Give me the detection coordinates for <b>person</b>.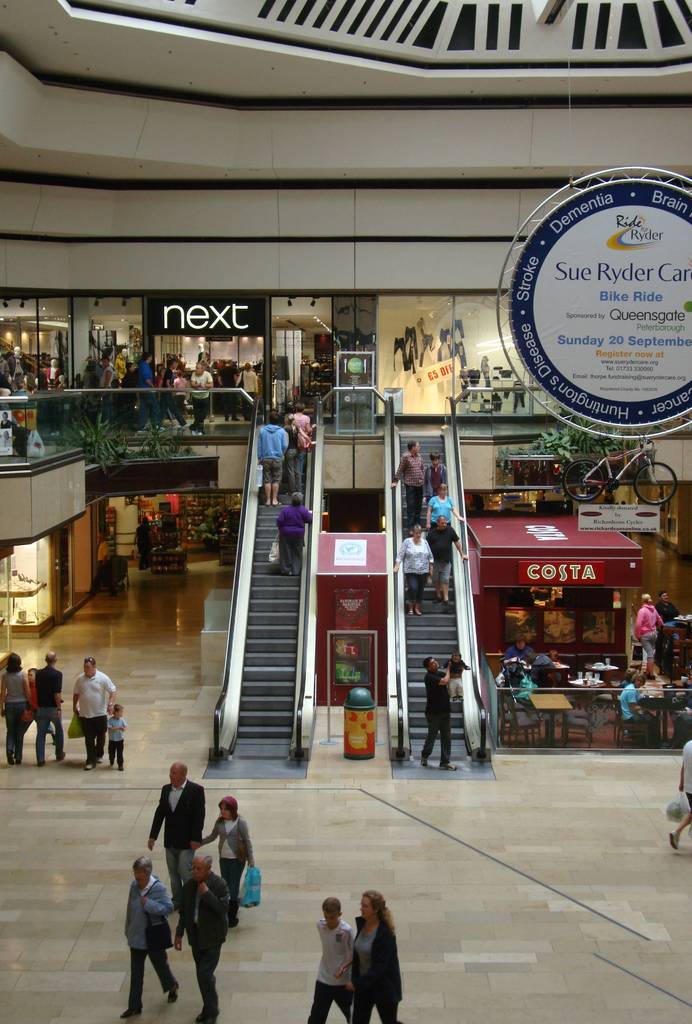
select_region(660, 590, 685, 659).
